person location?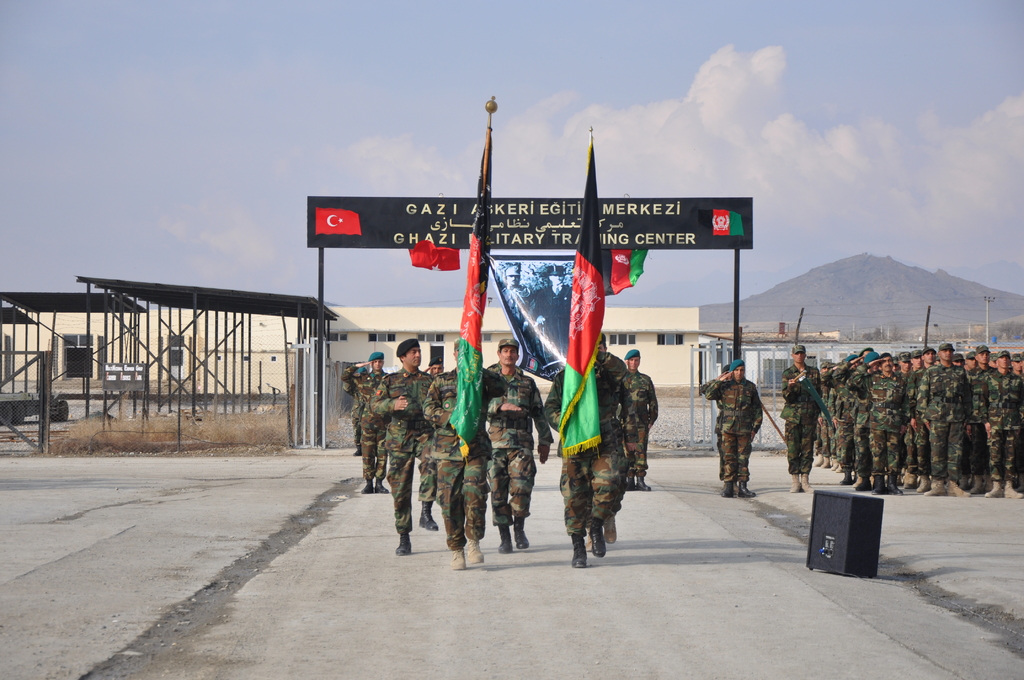
(x1=345, y1=350, x2=384, y2=458)
